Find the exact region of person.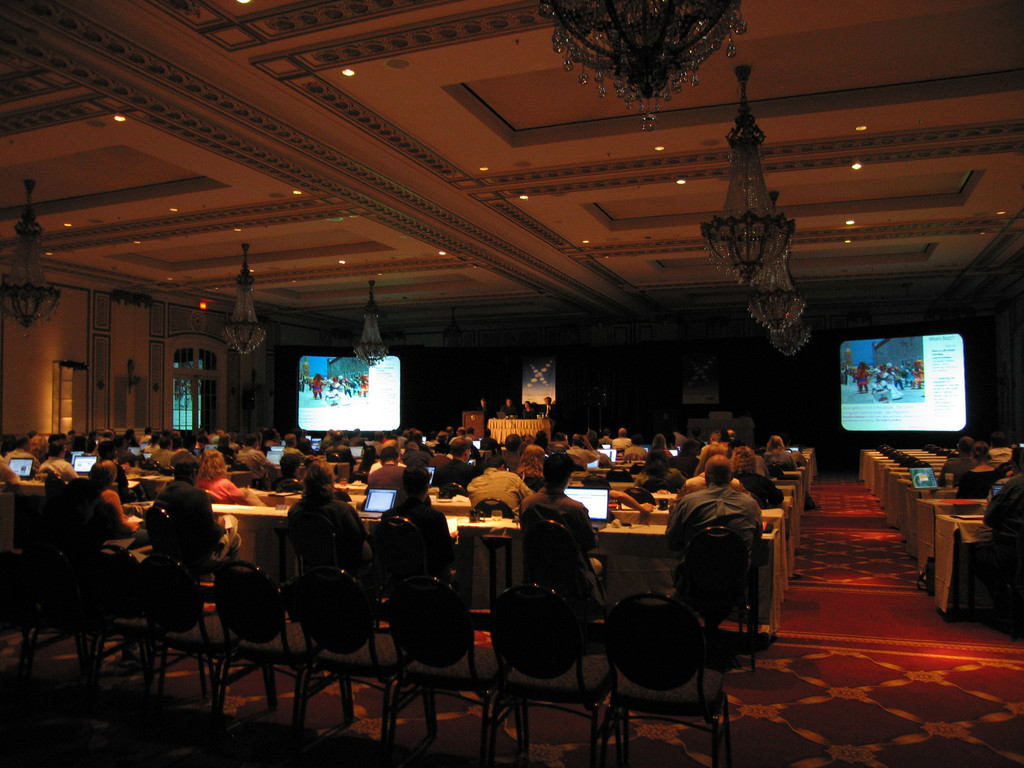
Exact region: bbox=[680, 441, 783, 682].
